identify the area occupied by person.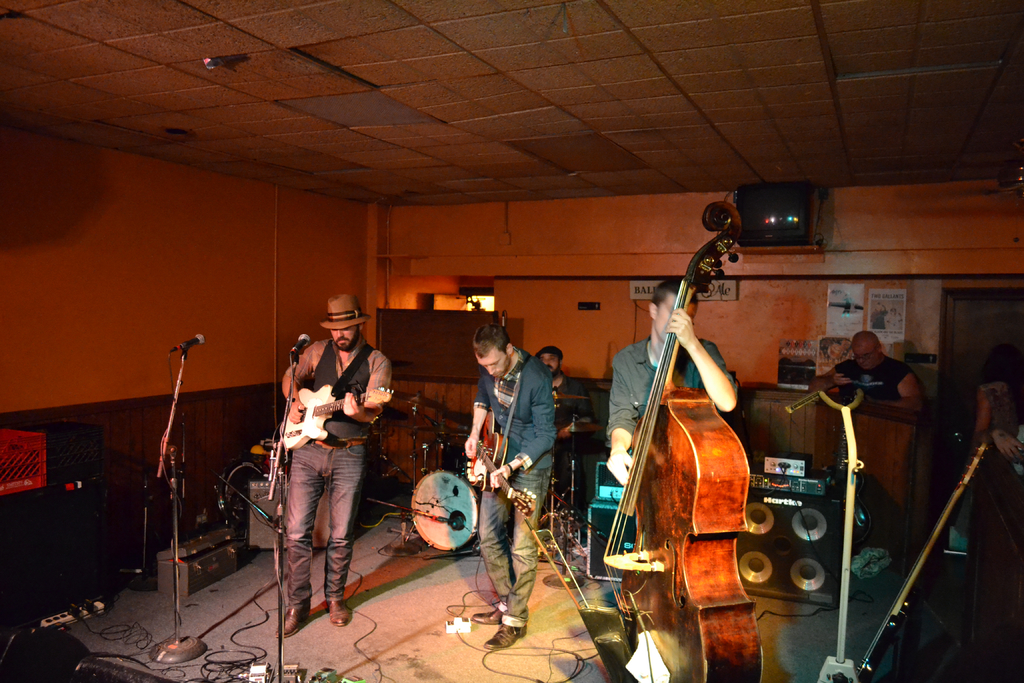
Area: bbox=(809, 329, 924, 415).
